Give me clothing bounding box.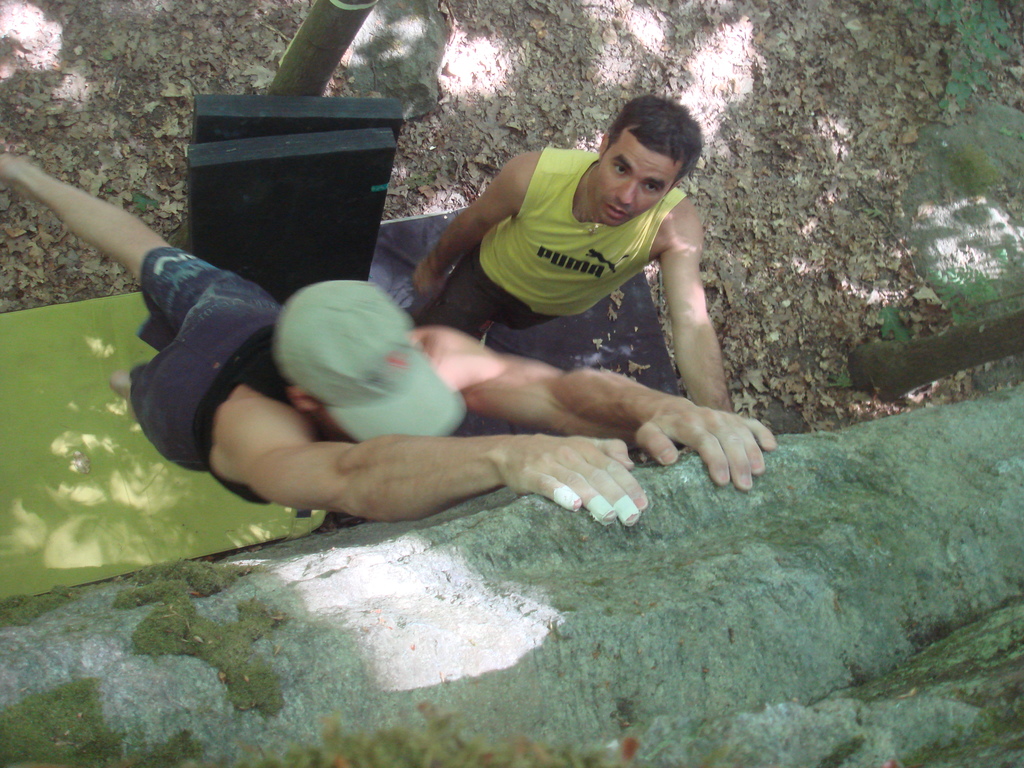
rect(124, 252, 287, 460).
